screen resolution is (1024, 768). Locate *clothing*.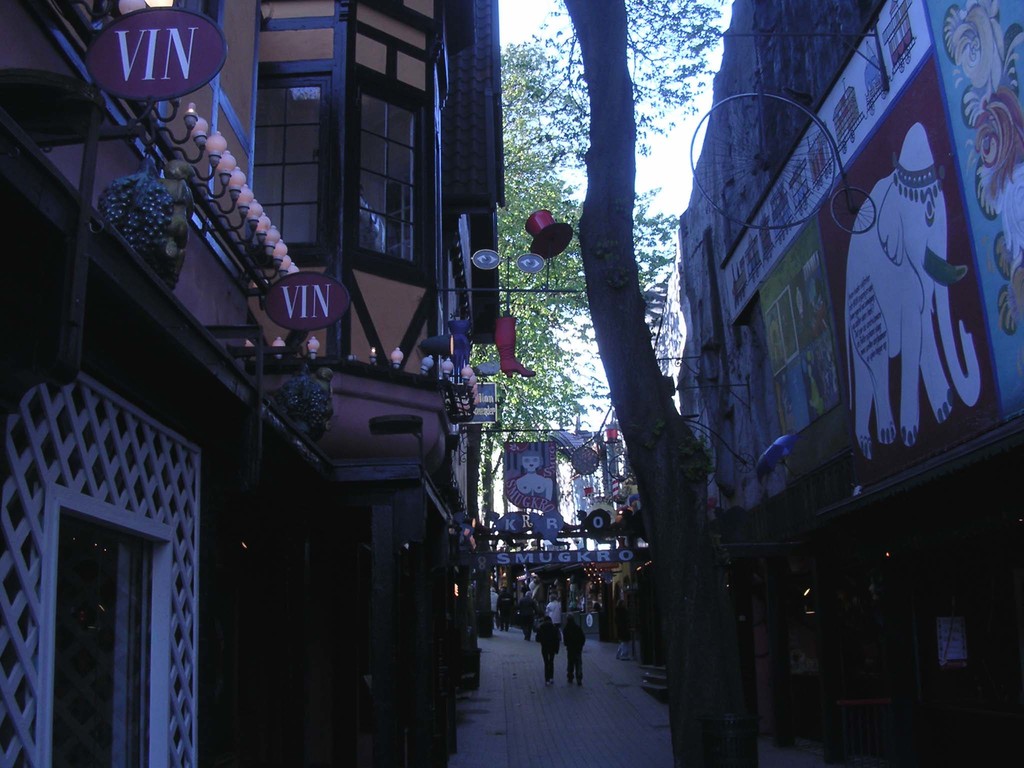
detection(520, 596, 536, 639).
